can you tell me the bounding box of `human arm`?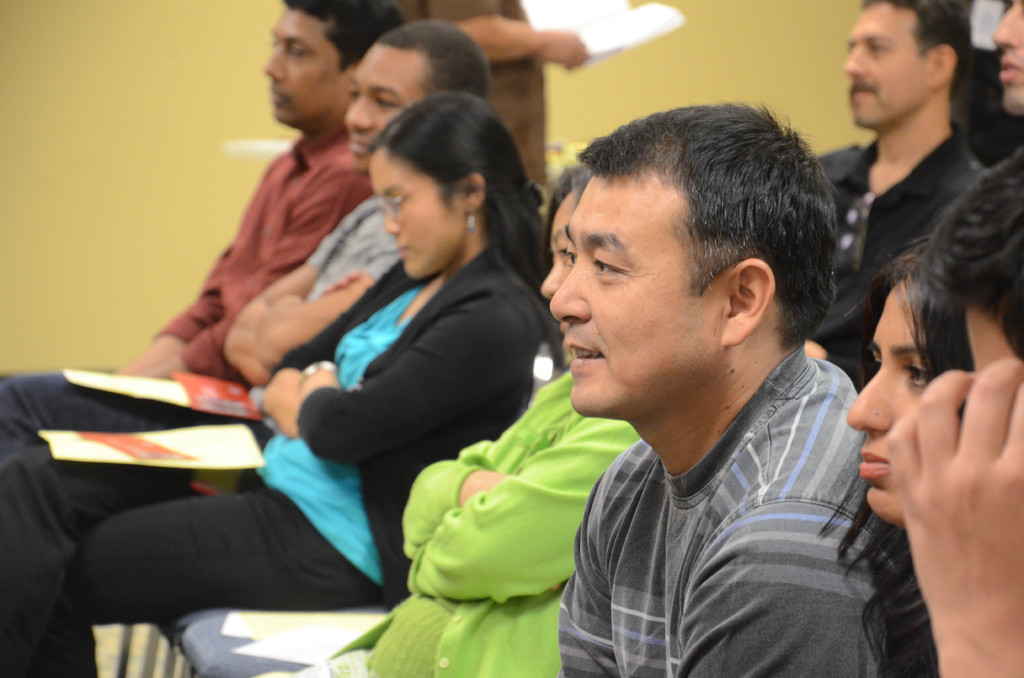
locate(265, 277, 388, 373).
